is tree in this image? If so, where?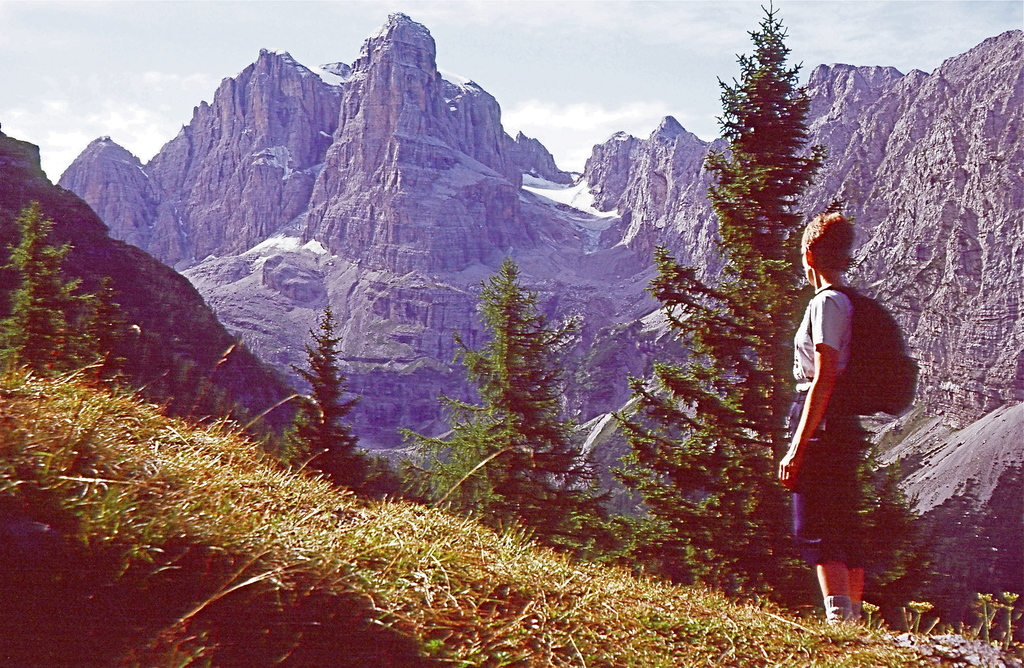
Yes, at left=0, top=205, right=77, bottom=371.
